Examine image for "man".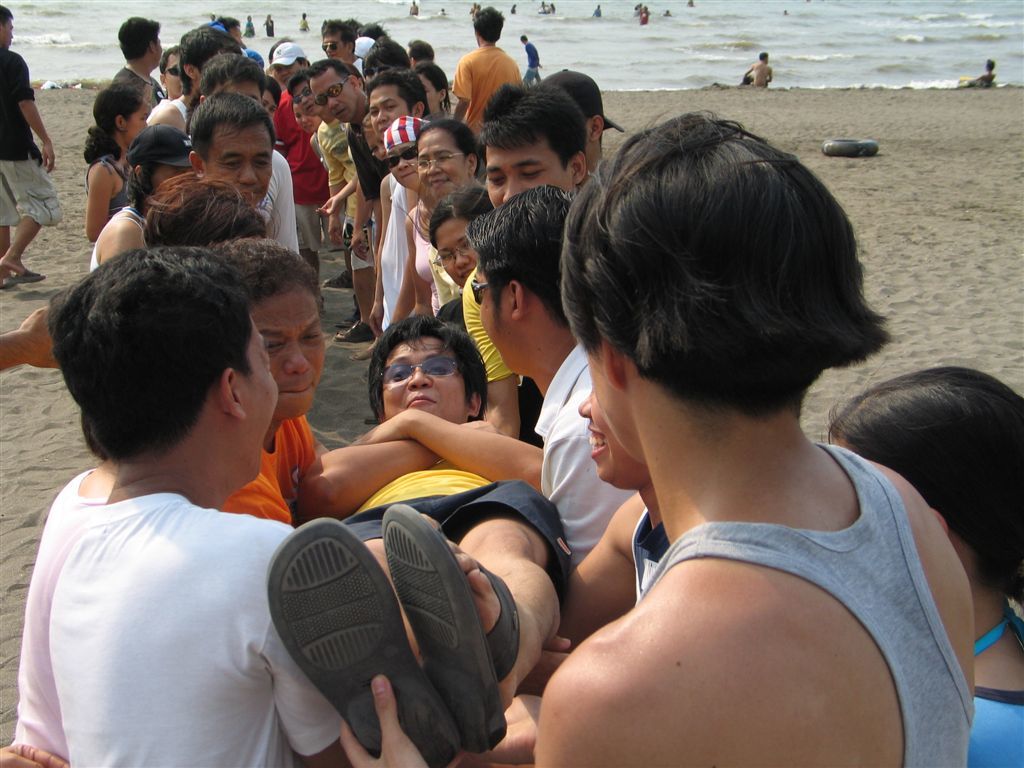
Examination result: 263 10 276 36.
